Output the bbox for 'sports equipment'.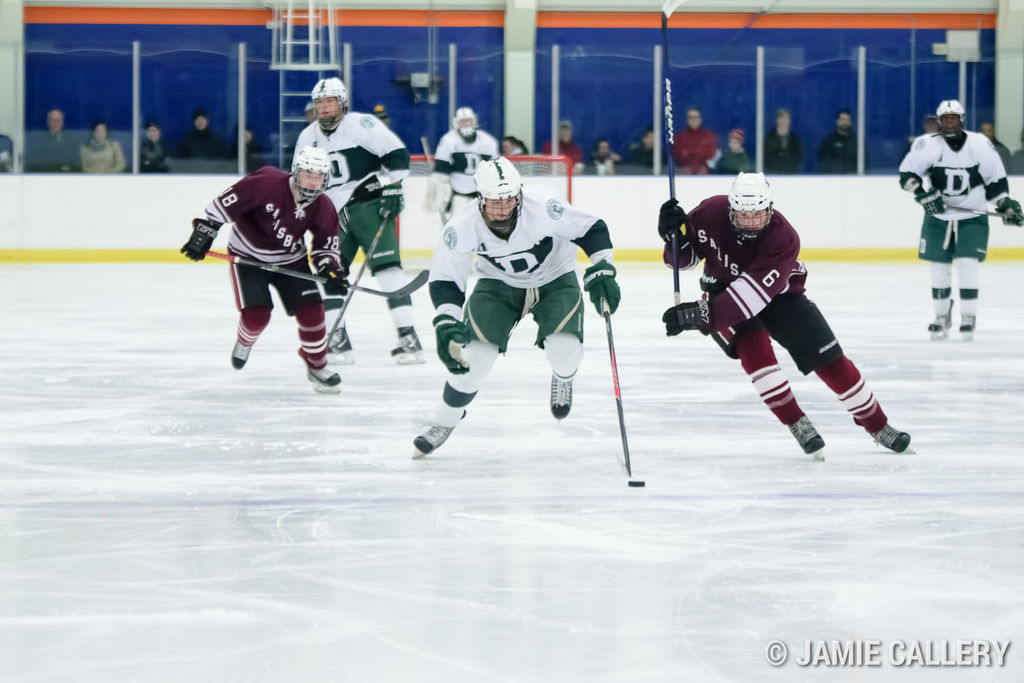
174, 213, 224, 265.
